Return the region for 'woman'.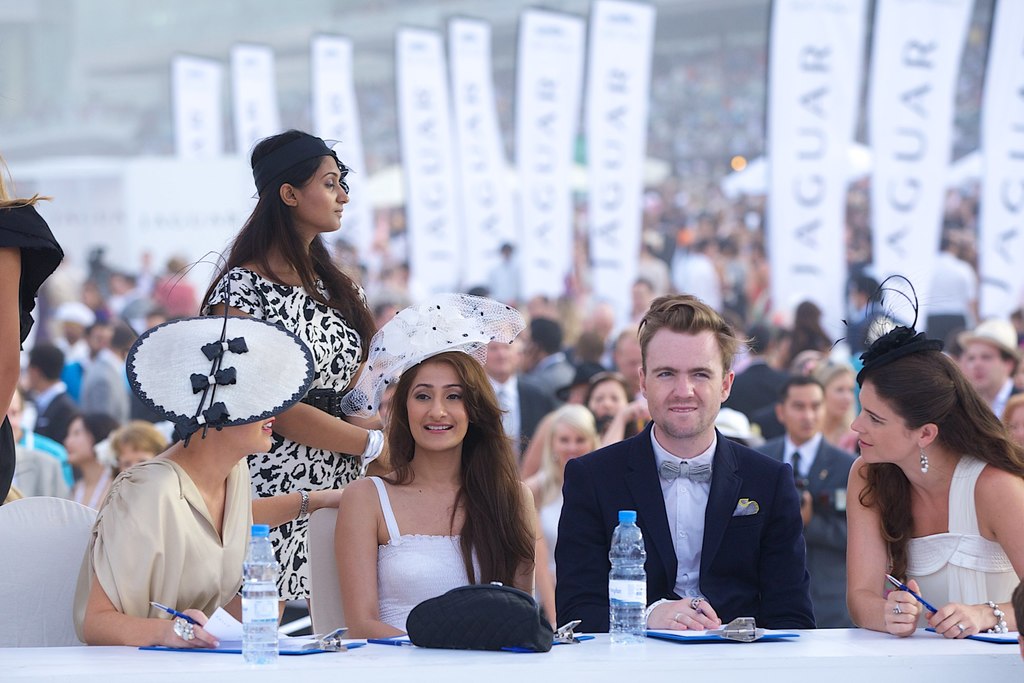
(left=74, top=414, right=344, bottom=652).
